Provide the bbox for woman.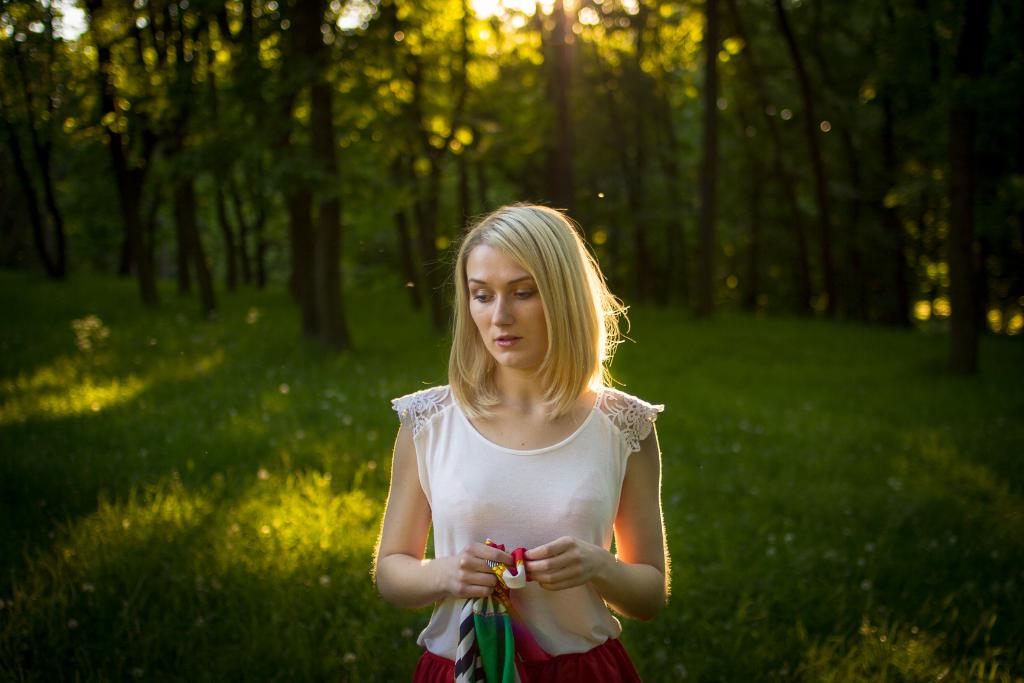
(x1=367, y1=211, x2=691, y2=679).
